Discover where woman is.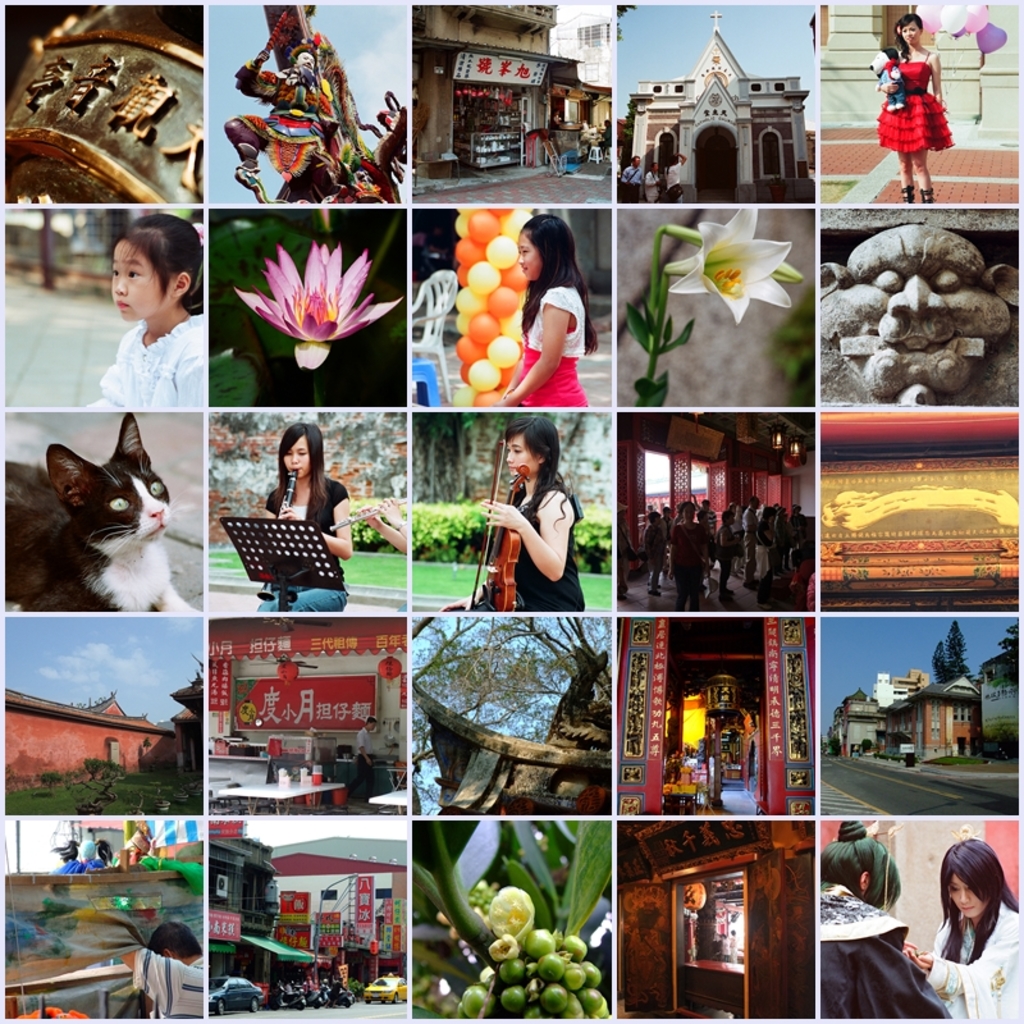
Discovered at l=876, t=8, r=950, b=202.
